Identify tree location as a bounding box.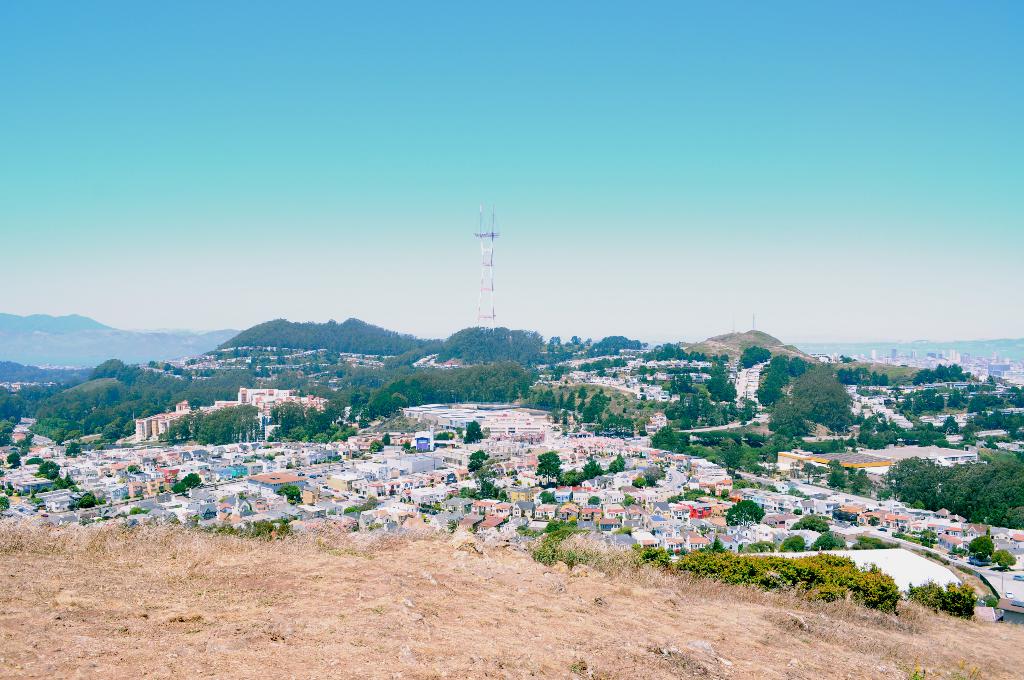
locate(728, 498, 763, 525).
